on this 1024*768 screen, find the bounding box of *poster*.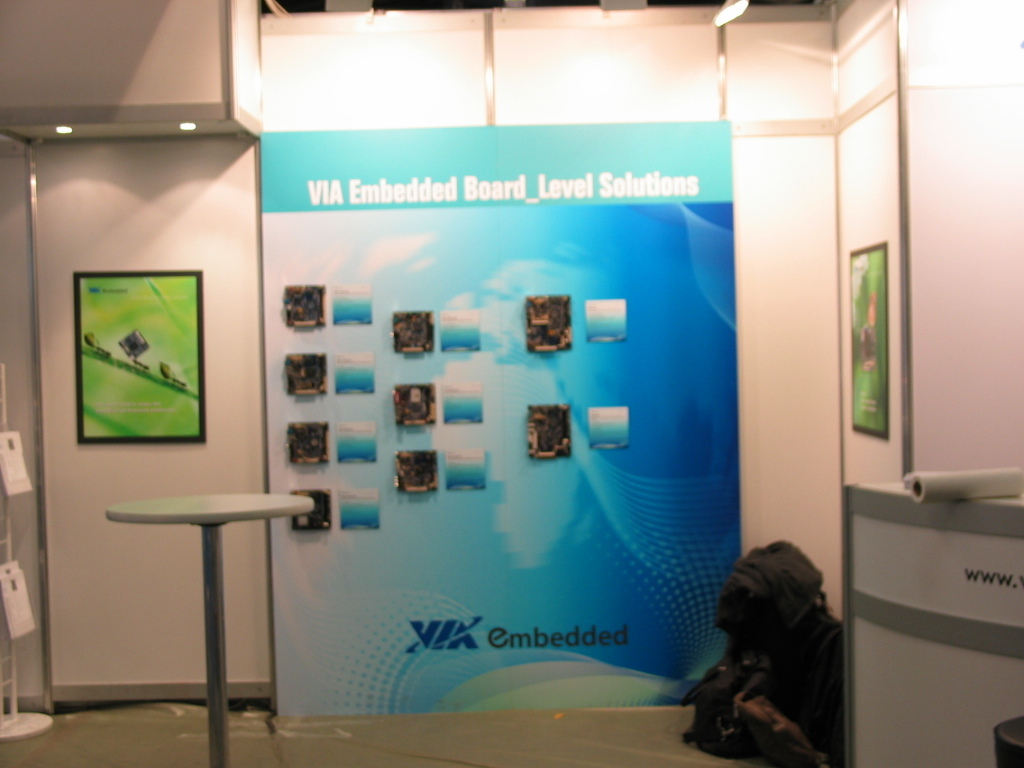
Bounding box: {"x1": 79, "y1": 265, "x2": 207, "y2": 443}.
